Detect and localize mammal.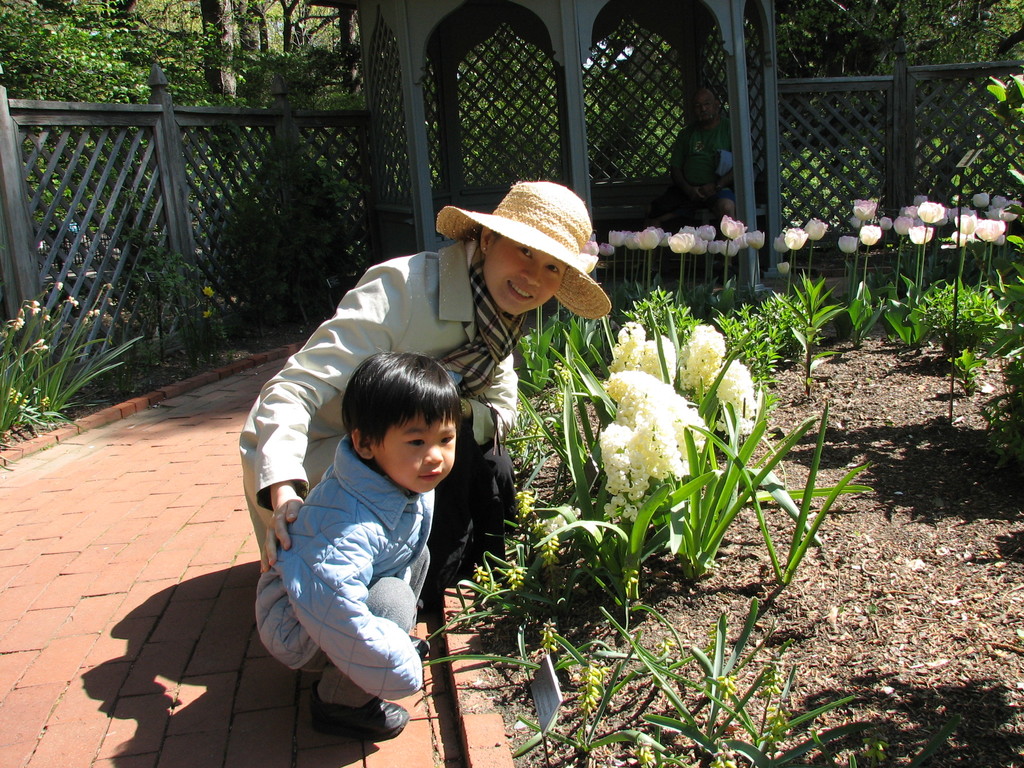
Localized at bbox=[646, 86, 739, 280].
